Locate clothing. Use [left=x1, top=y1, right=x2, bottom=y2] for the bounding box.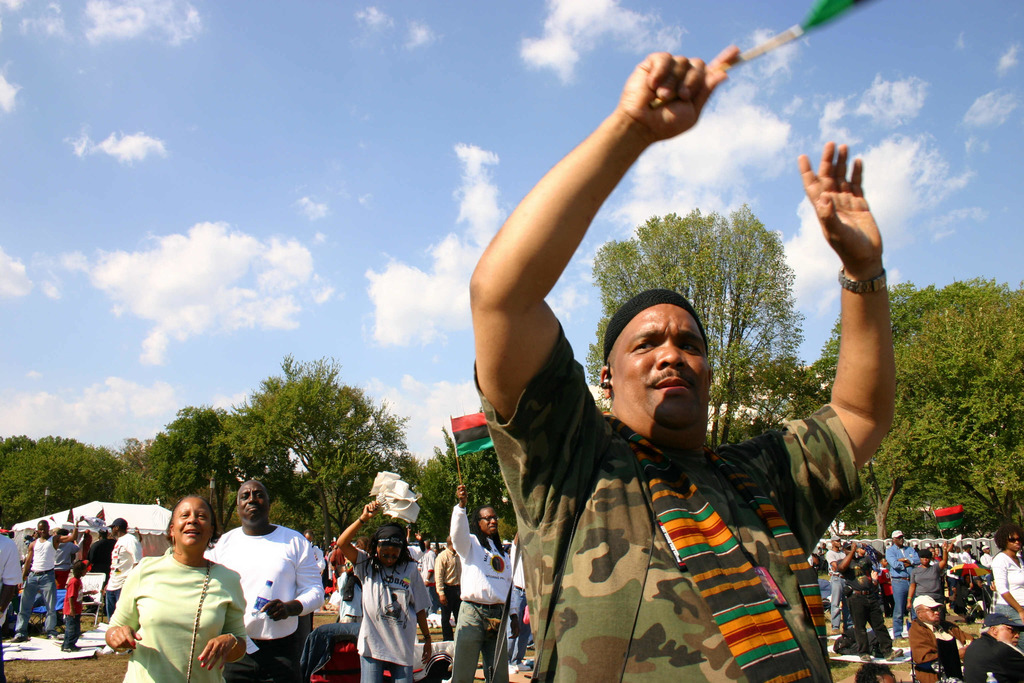
[left=24, top=528, right=47, bottom=636].
